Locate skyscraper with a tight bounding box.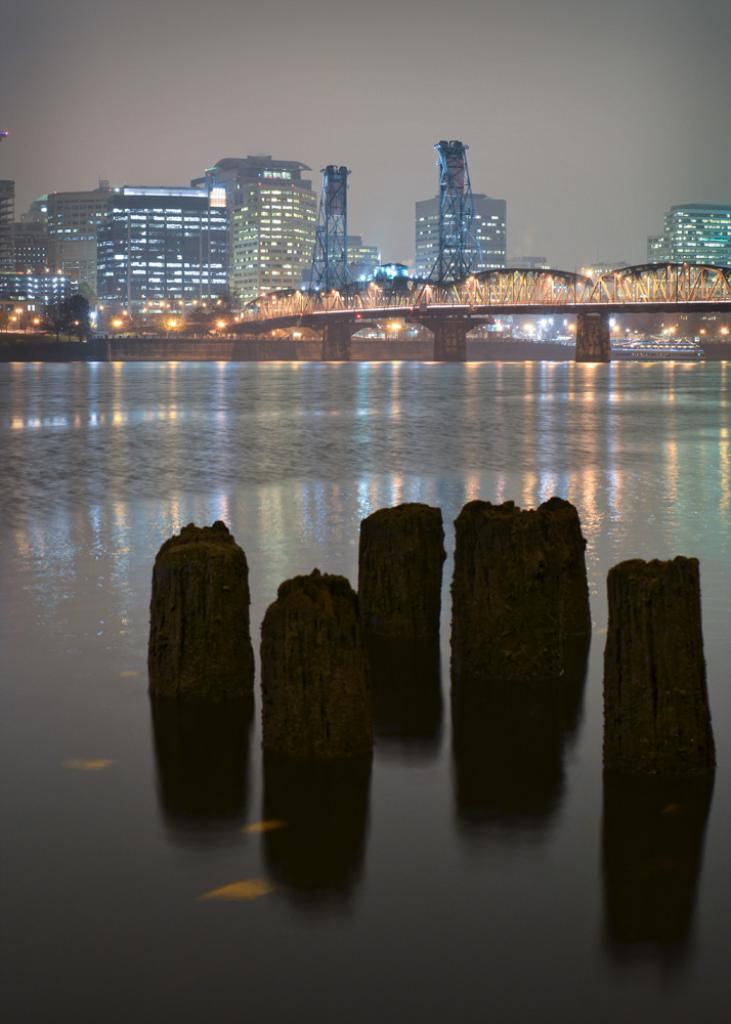
398, 133, 514, 281.
